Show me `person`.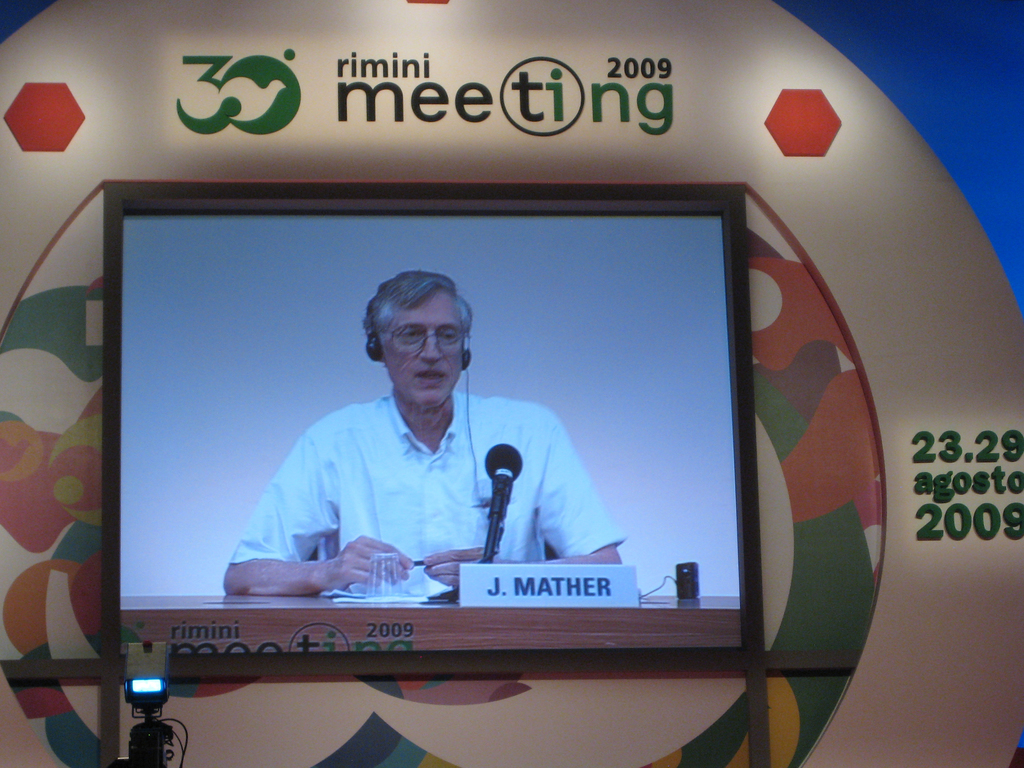
`person` is here: {"left": 224, "top": 266, "right": 624, "bottom": 601}.
